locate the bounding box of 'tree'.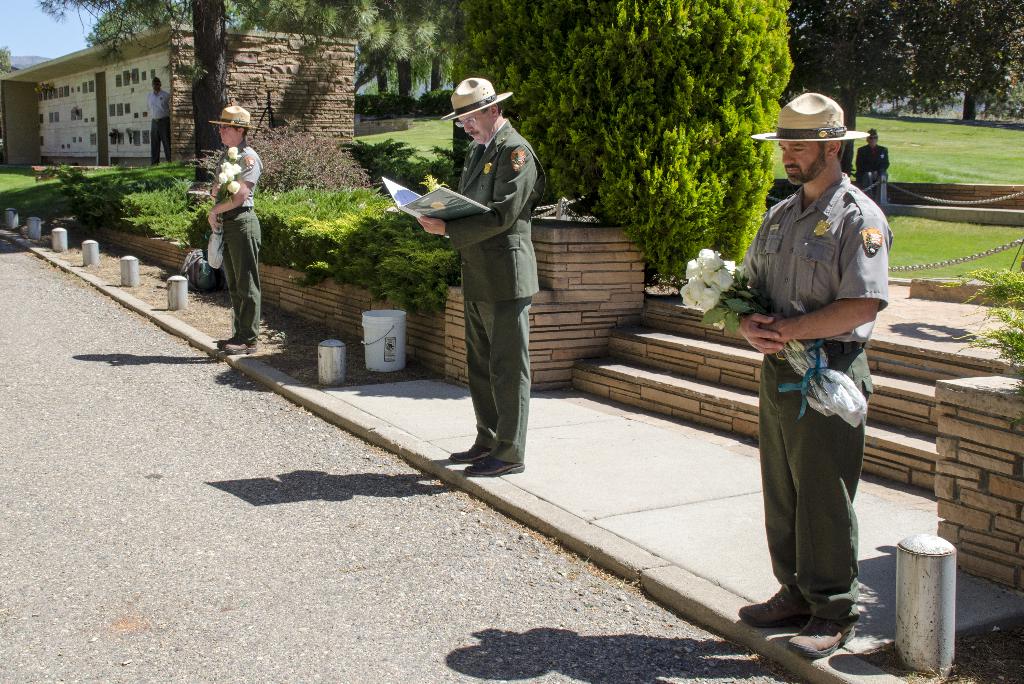
Bounding box: (239,0,446,106).
